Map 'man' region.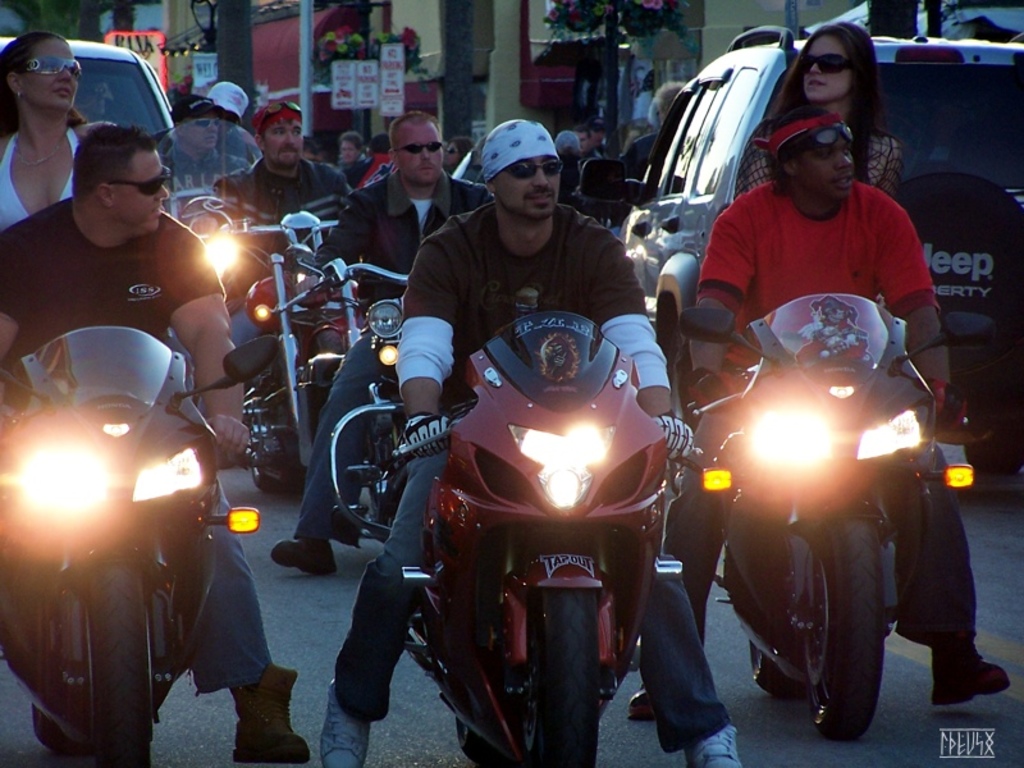
Mapped to (626, 99, 1014, 719).
